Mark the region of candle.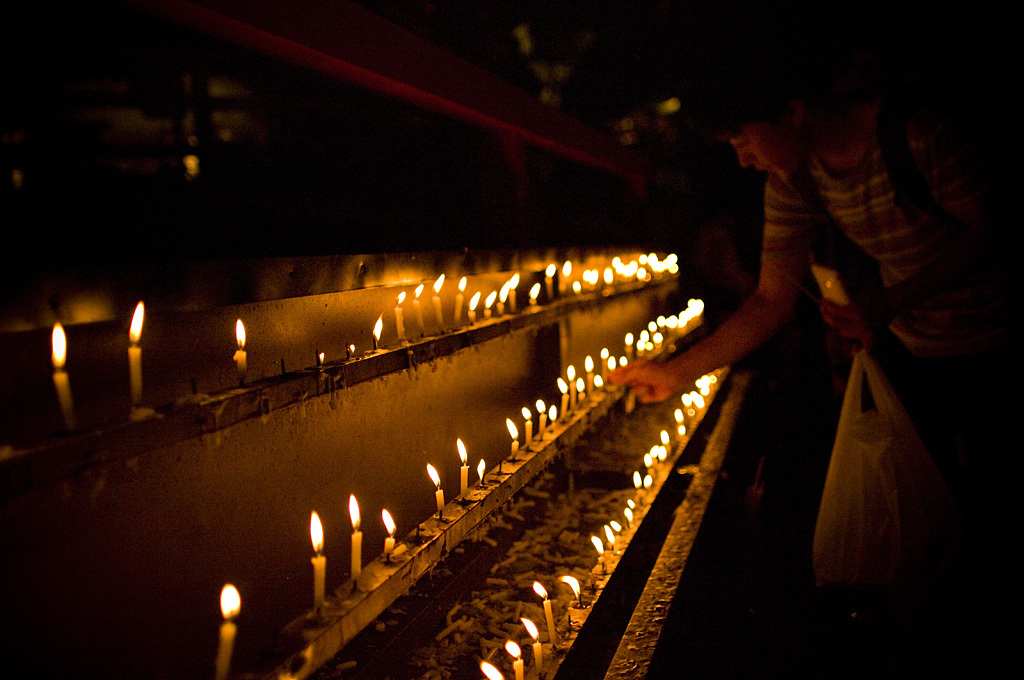
Region: crop(598, 344, 607, 381).
